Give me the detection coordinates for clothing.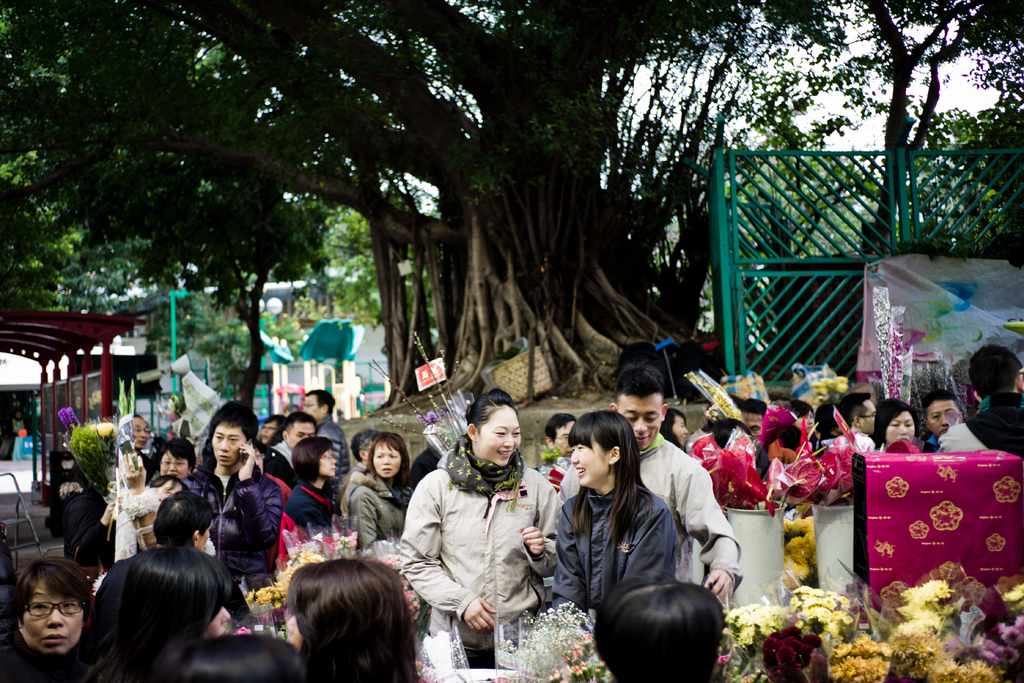
[939,388,1023,451].
